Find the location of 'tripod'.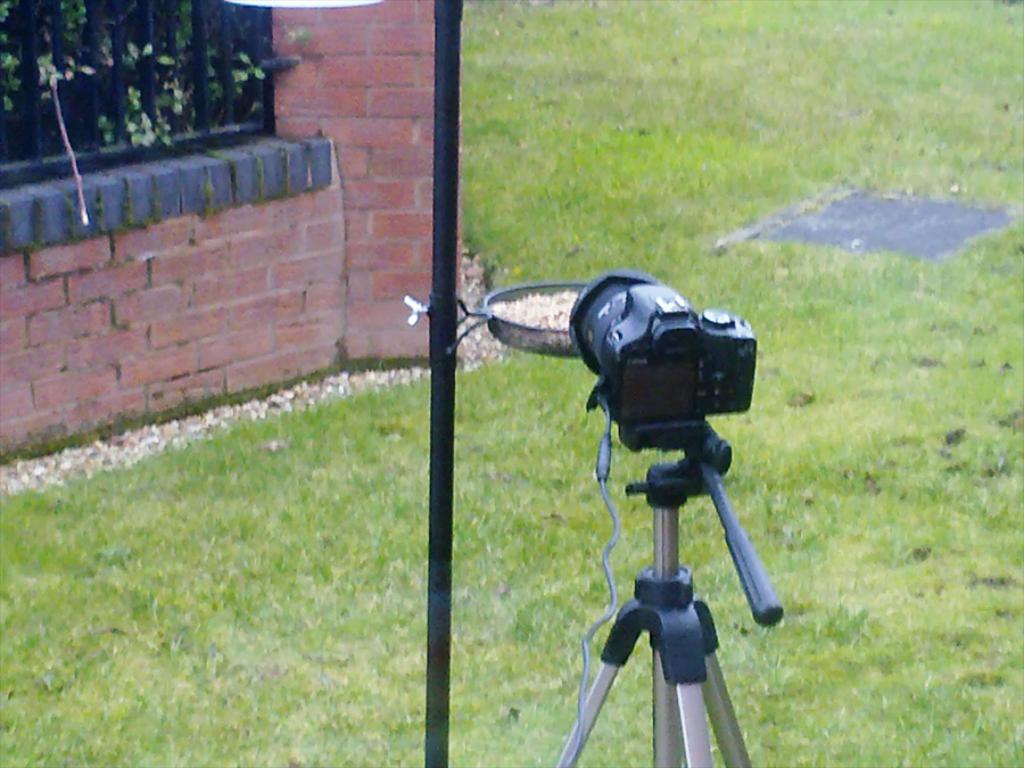
Location: rect(560, 412, 783, 767).
